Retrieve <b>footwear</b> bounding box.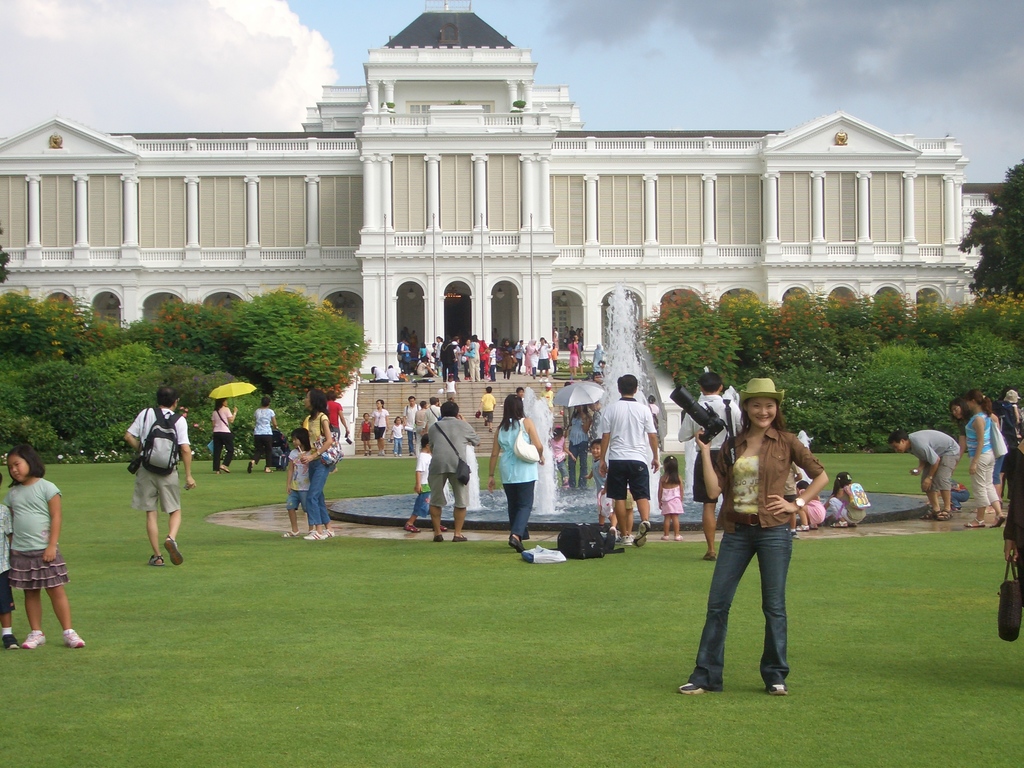
Bounding box: <region>265, 470, 274, 471</region>.
